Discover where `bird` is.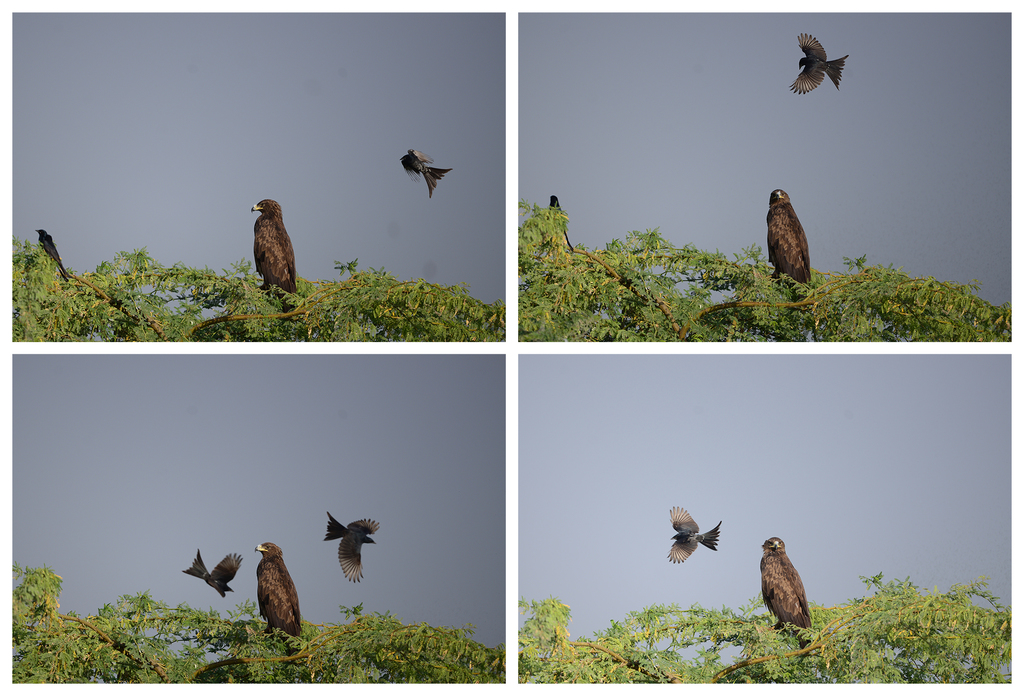
Discovered at (758,531,816,631).
